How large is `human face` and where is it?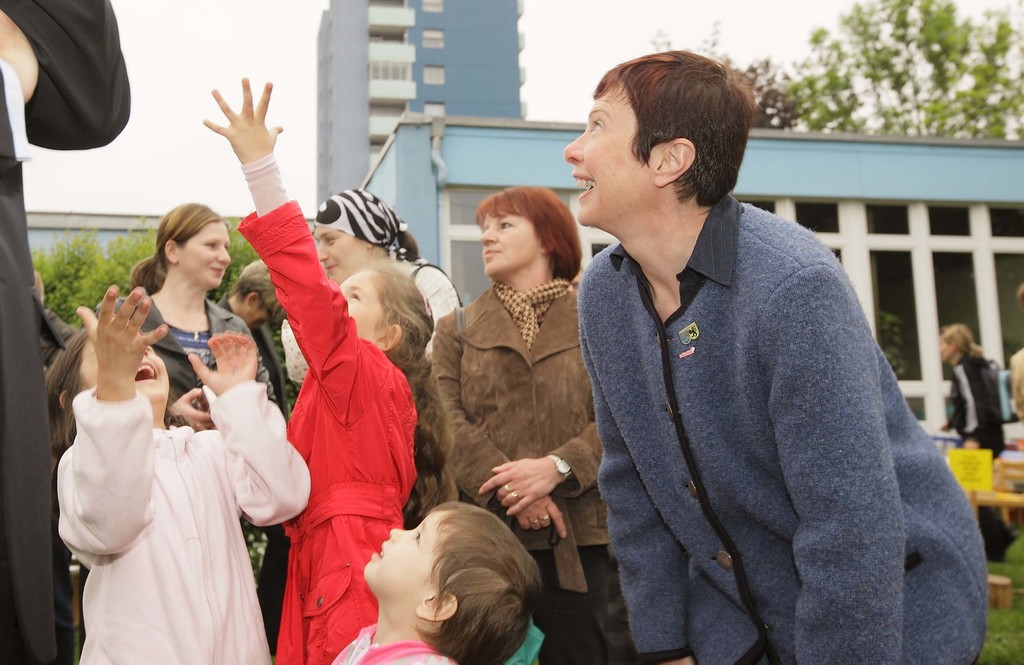
Bounding box: l=317, t=225, r=371, b=285.
